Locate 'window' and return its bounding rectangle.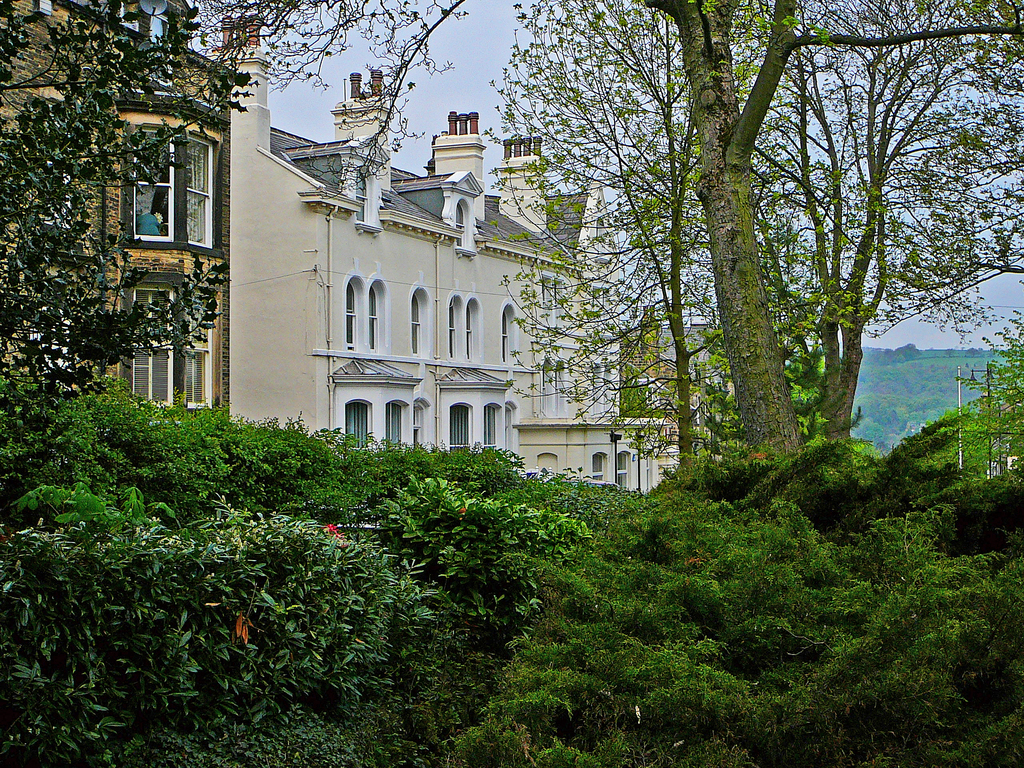
<bbox>115, 273, 214, 415</bbox>.
